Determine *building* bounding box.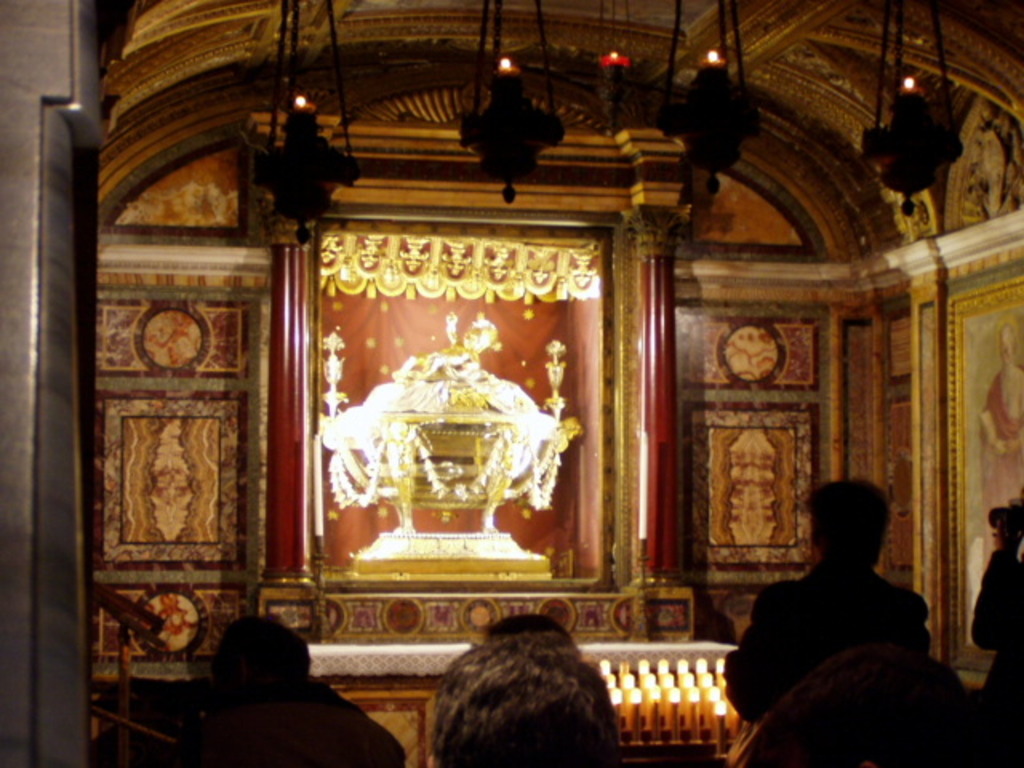
Determined: <bbox>0, 0, 1022, 766</bbox>.
